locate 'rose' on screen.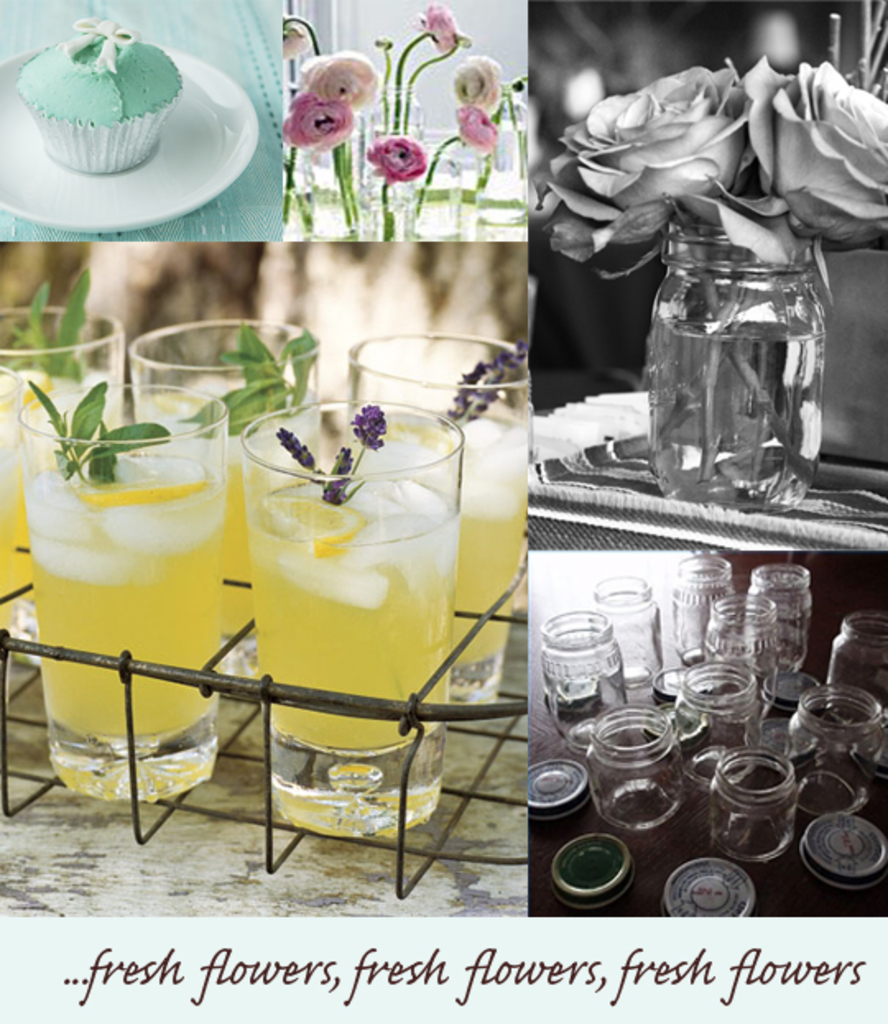
On screen at l=284, t=49, r=385, b=155.
